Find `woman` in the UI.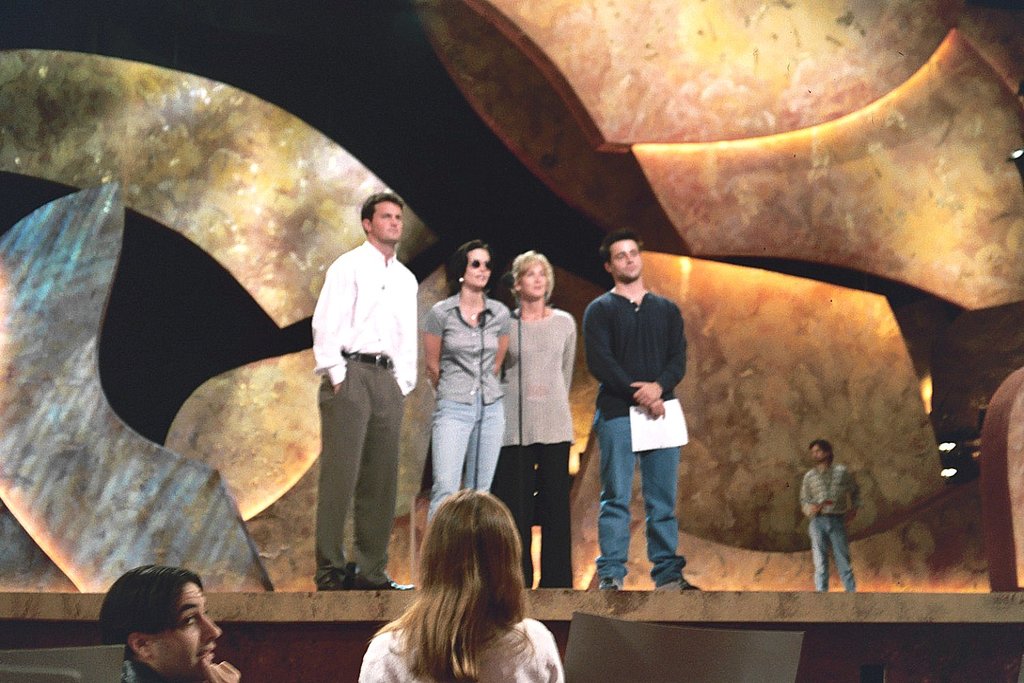
UI element at 421, 238, 509, 522.
